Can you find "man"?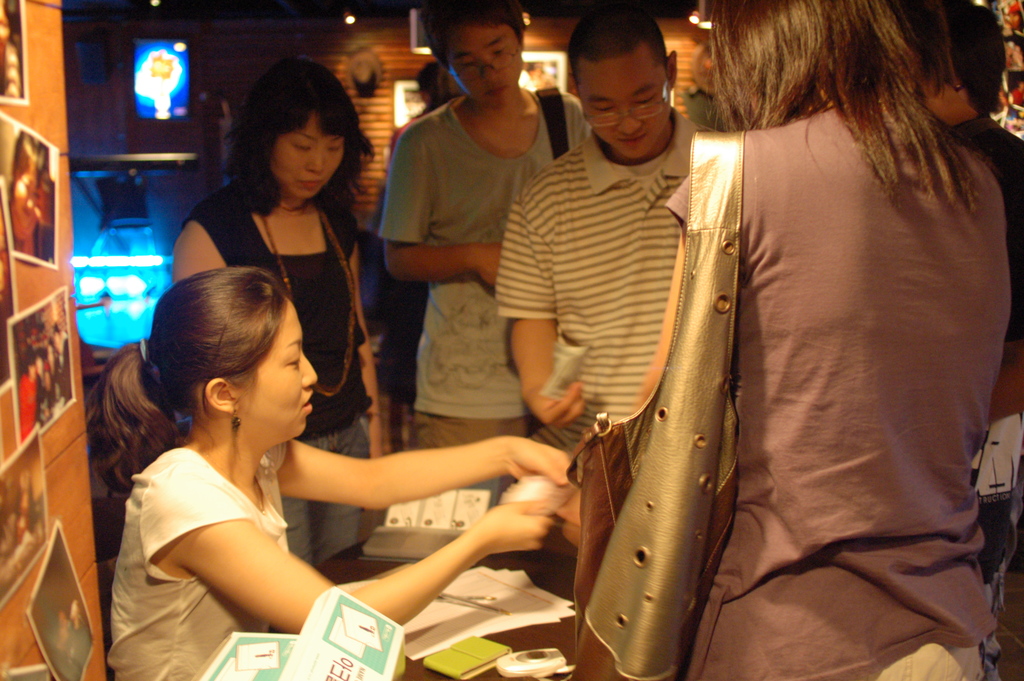
Yes, bounding box: x1=377 y1=0 x2=591 y2=448.
